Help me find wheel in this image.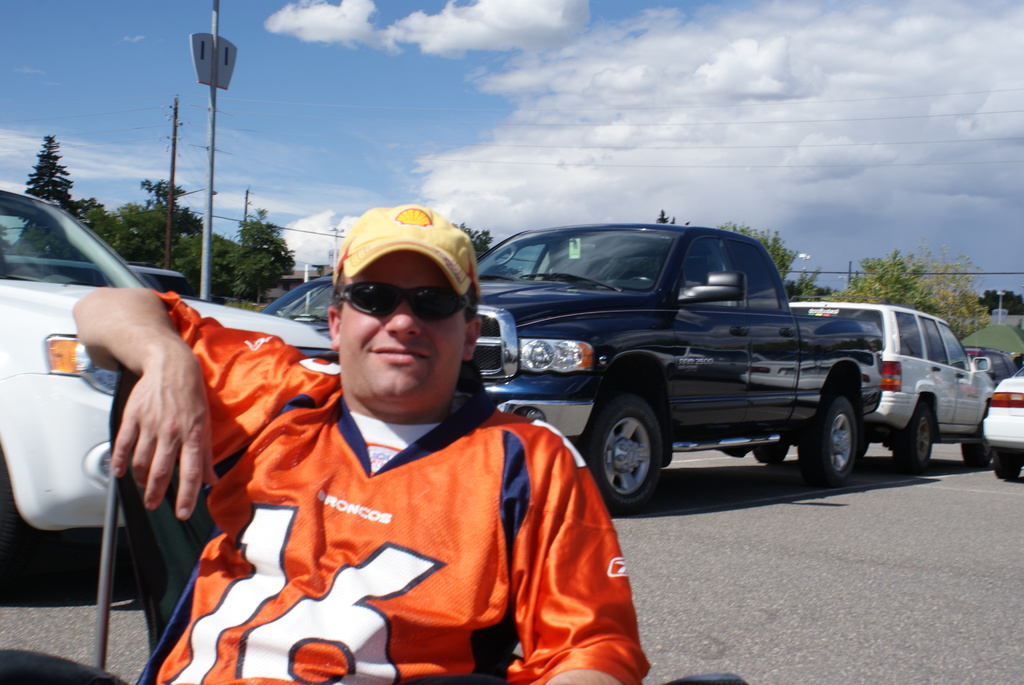
Found it: rect(751, 443, 789, 464).
